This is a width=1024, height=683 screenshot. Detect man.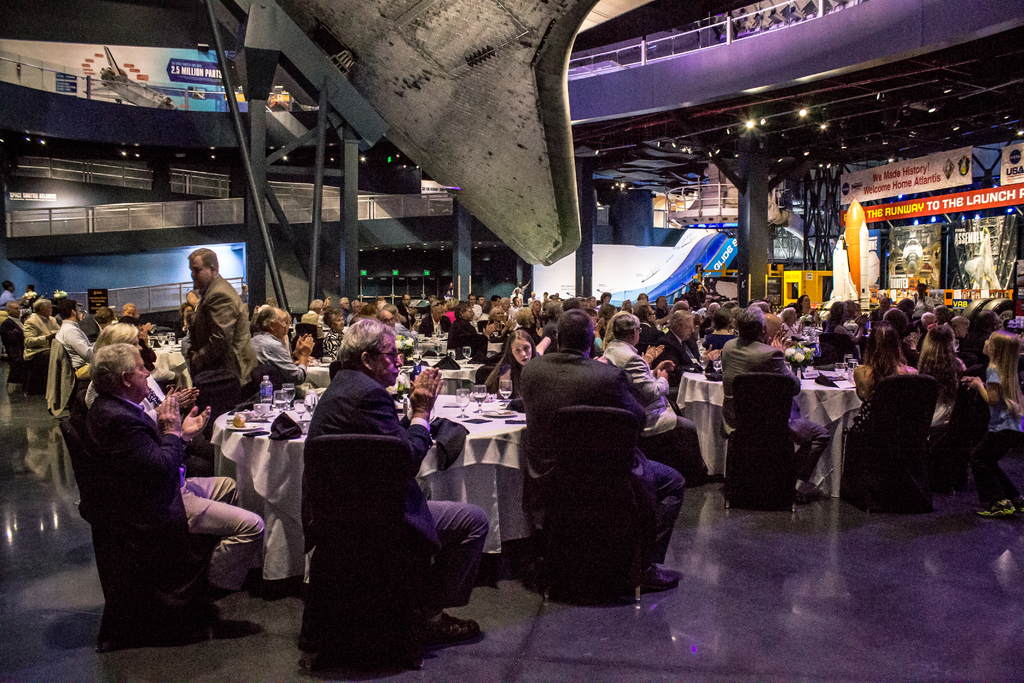
Rect(351, 298, 362, 316).
